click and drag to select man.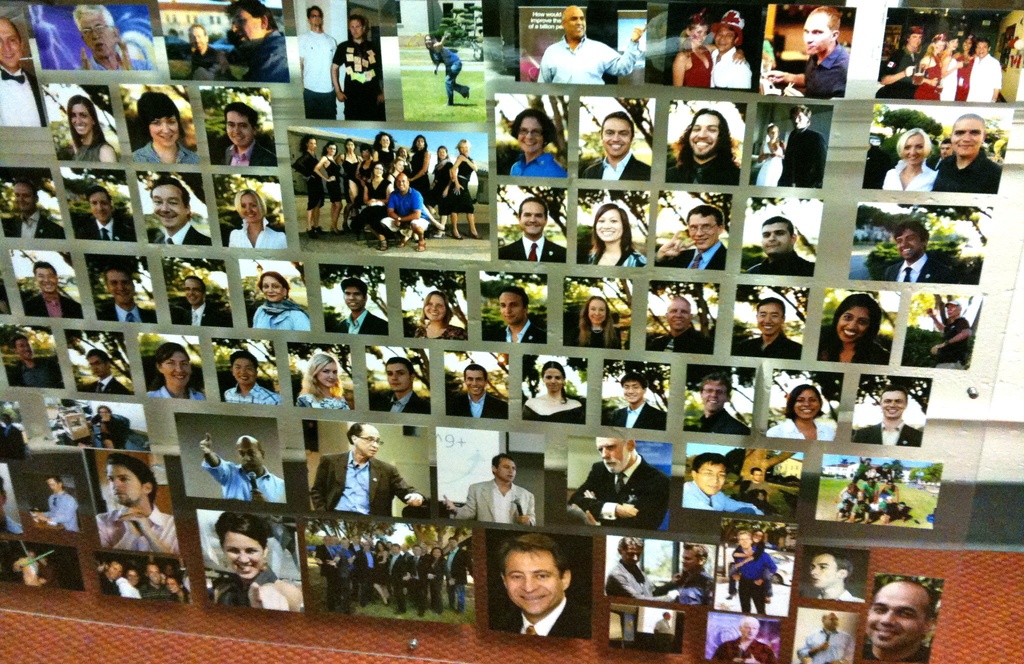
Selection: [x1=484, y1=534, x2=589, y2=642].
